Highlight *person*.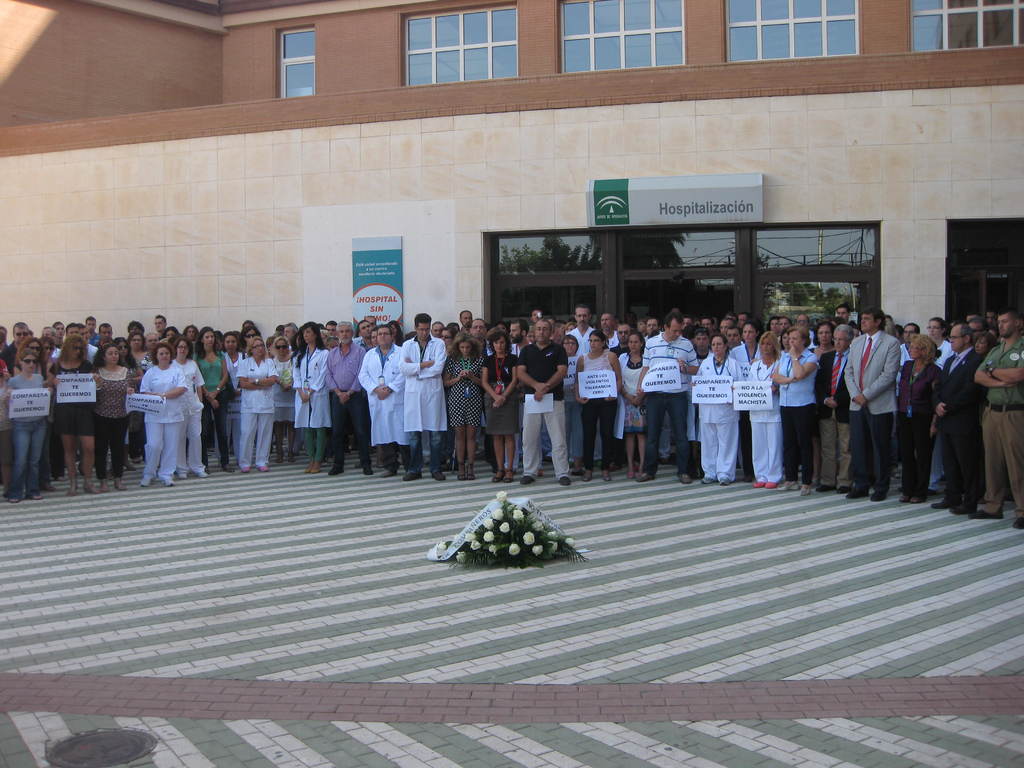
Highlighted region: (236,335,279,470).
